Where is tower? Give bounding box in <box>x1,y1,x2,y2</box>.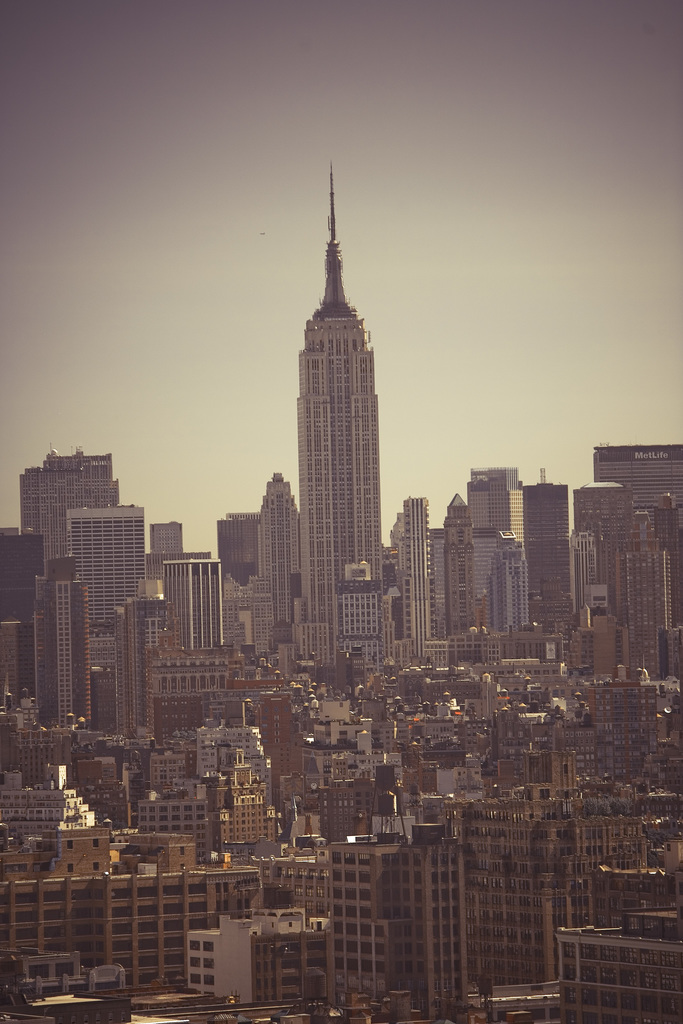
<box>115,597,182,735</box>.
